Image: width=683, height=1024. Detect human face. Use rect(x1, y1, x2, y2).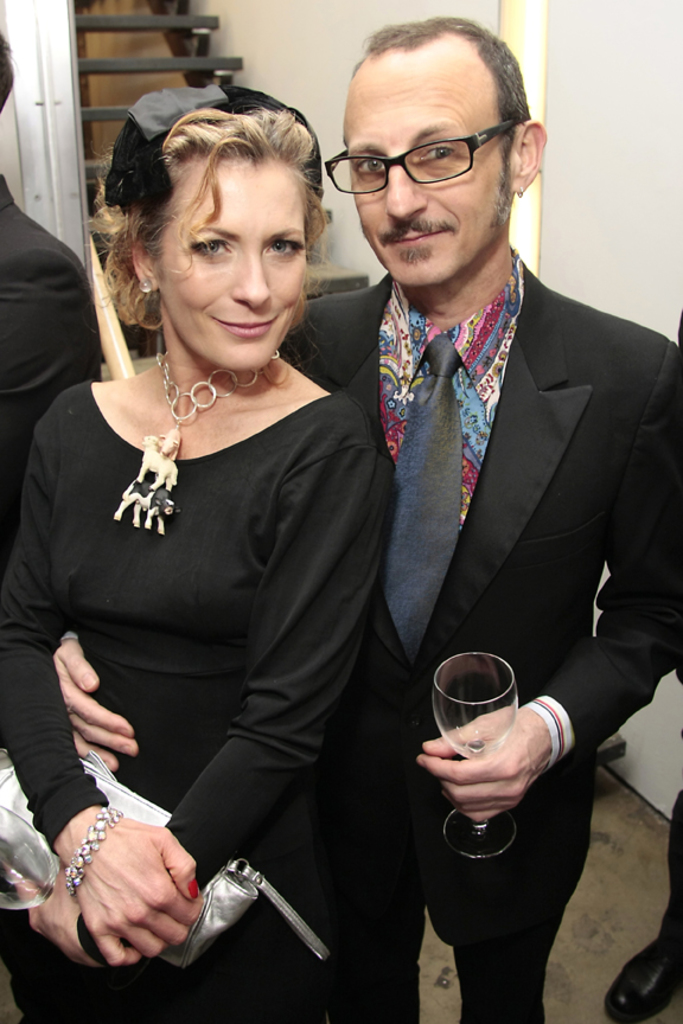
rect(155, 152, 314, 371).
